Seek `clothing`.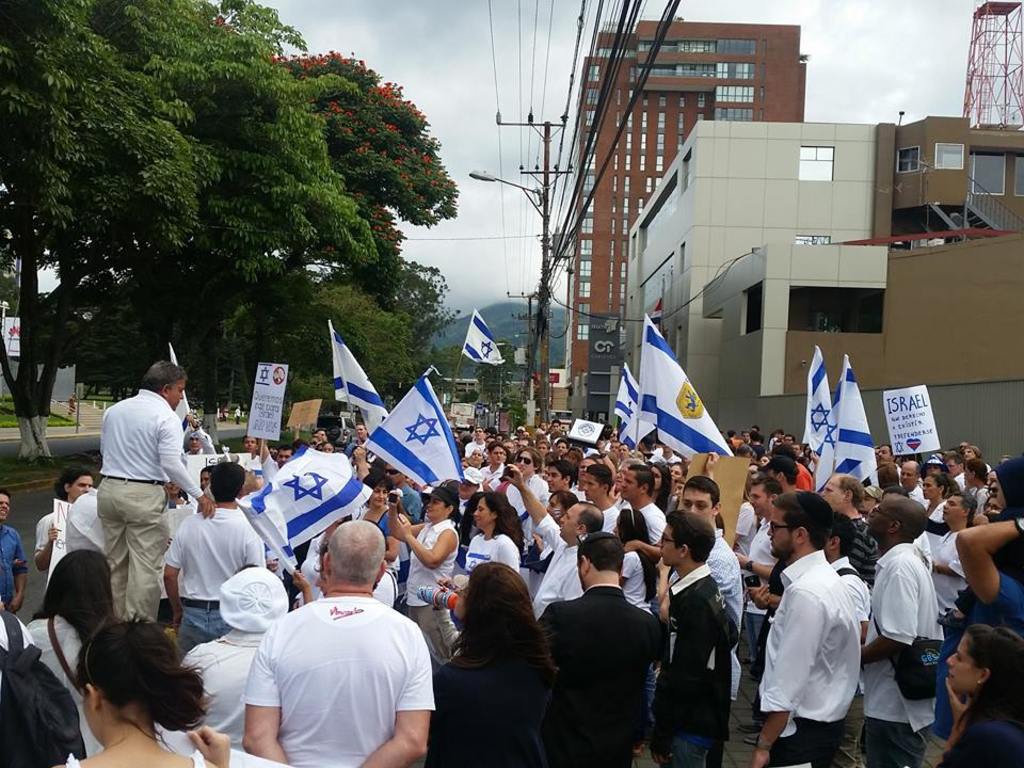
rect(489, 465, 512, 487).
